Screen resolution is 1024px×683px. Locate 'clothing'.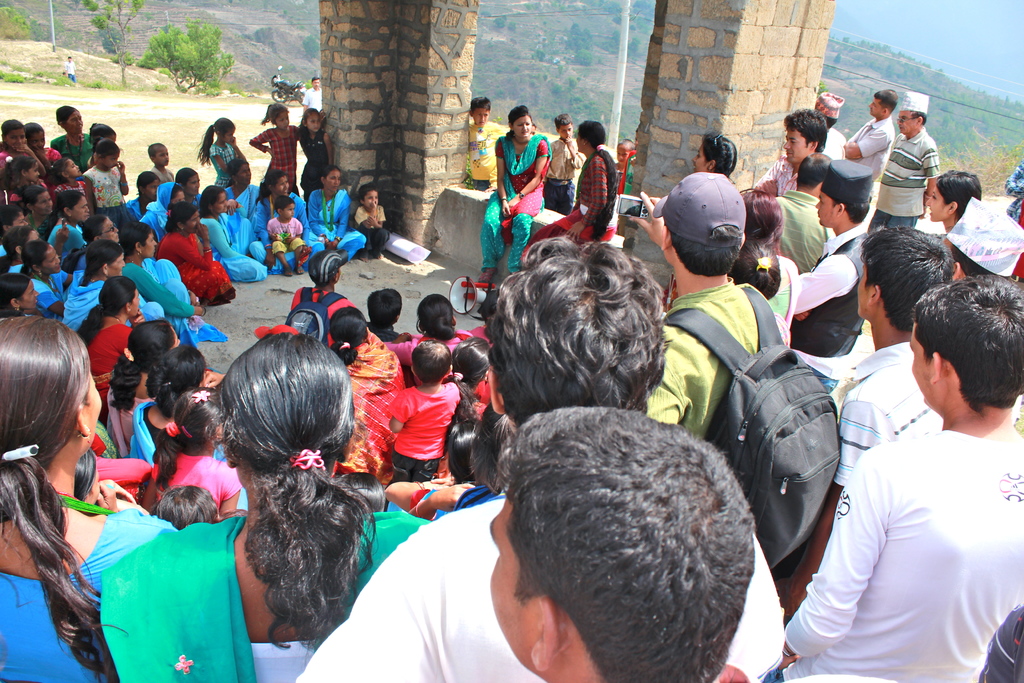
box=[300, 491, 785, 680].
